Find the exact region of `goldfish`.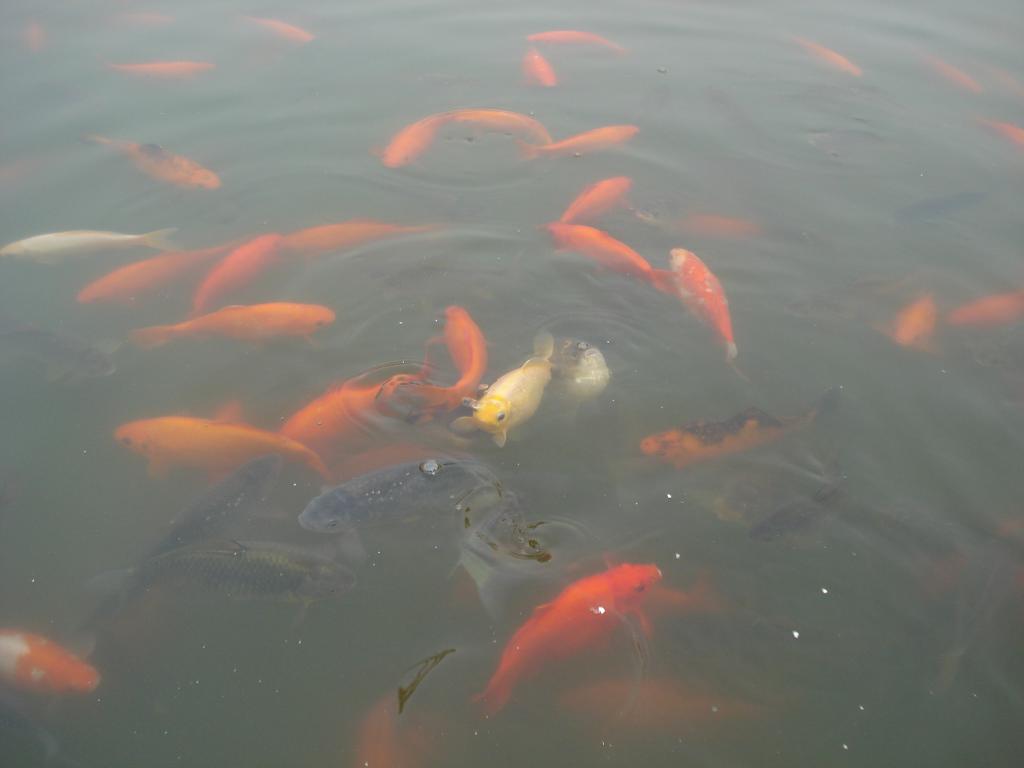
Exact region: detection(0, 224, 178, 262).
